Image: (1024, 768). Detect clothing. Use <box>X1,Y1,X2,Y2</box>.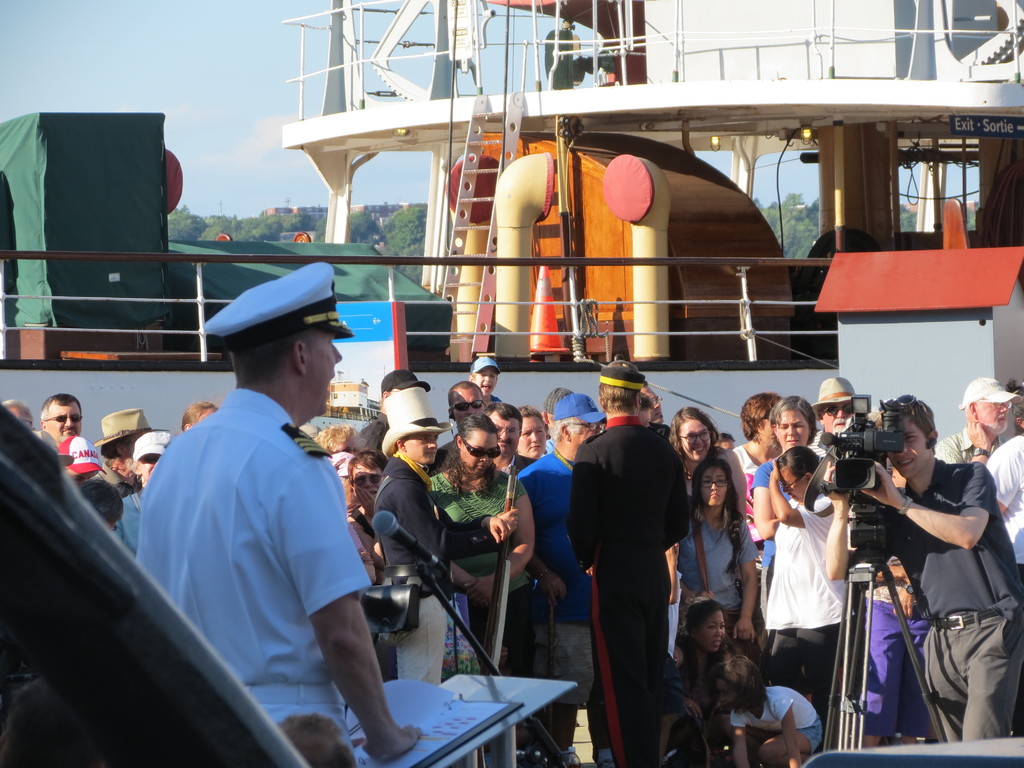
<box>920,620,1018,745</box>.
